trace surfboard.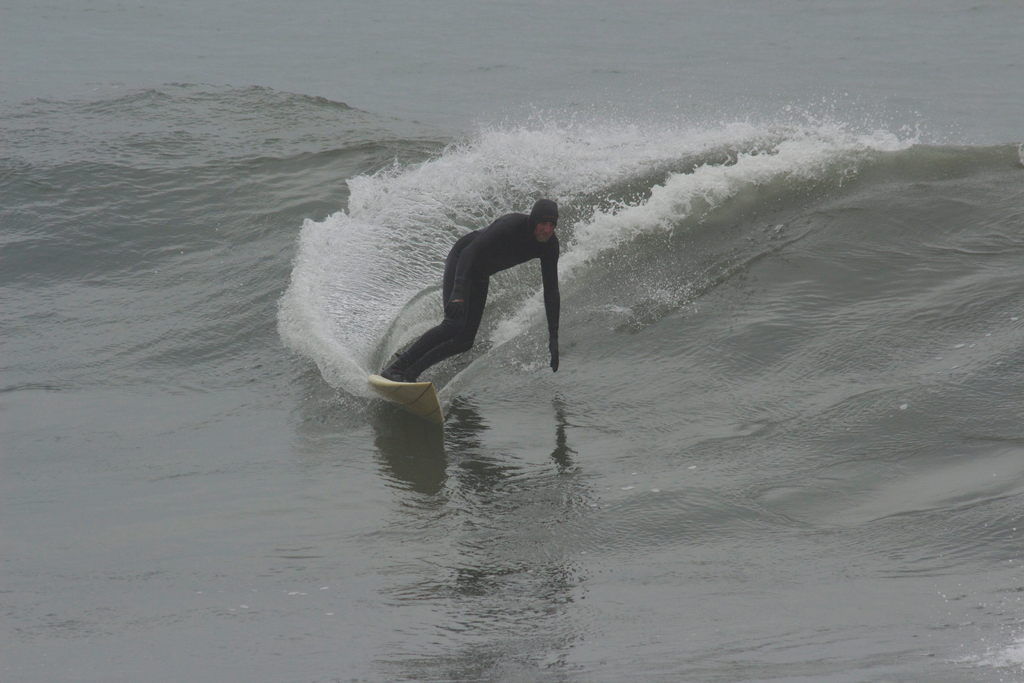
Traced to (x1=365, y1=369, x2=447, y2=431).
